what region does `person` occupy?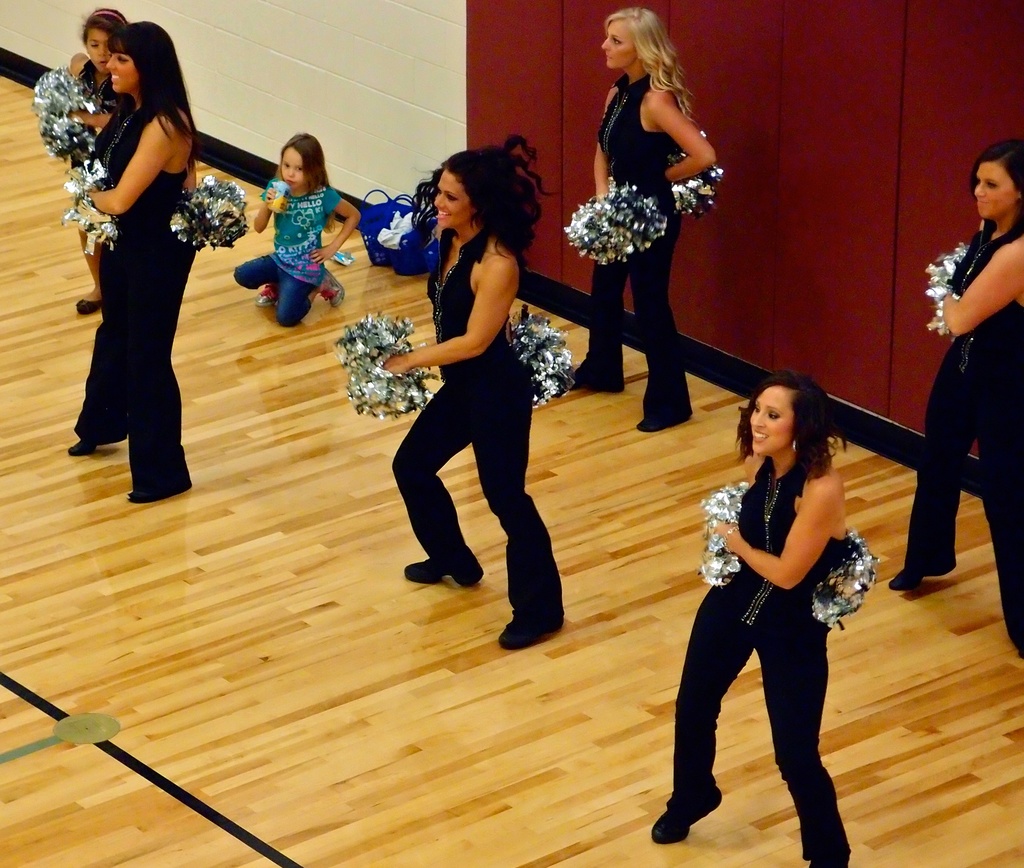
231/121/362/328.
